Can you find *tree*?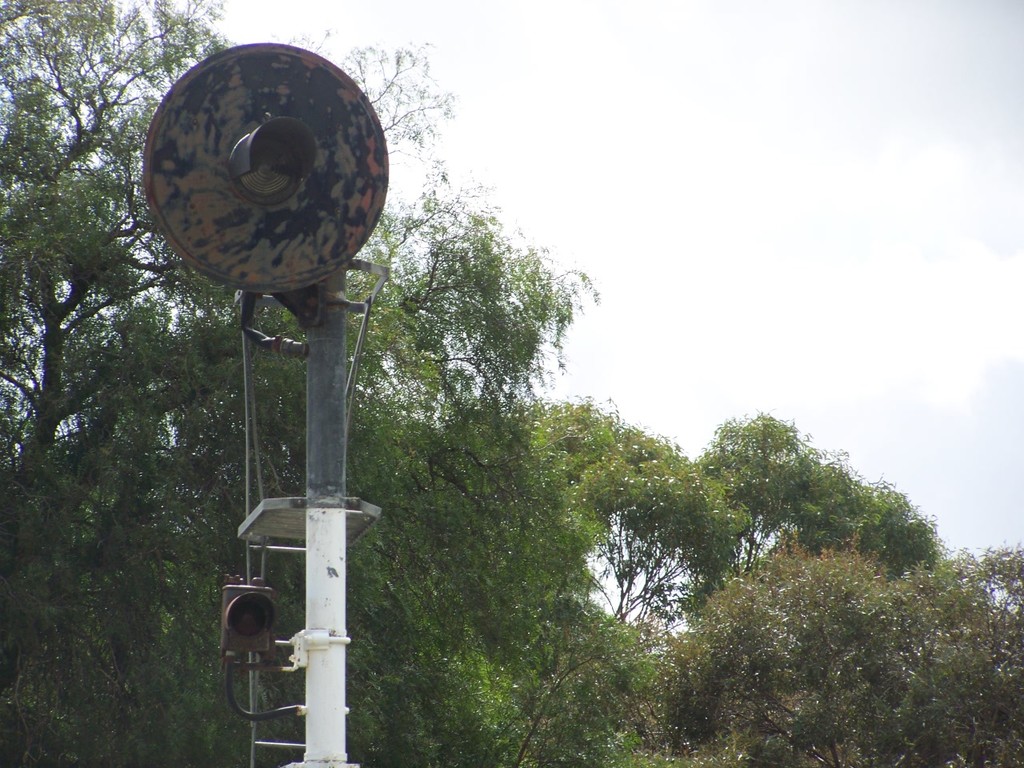
Yes, bounding box: bbox(245, 166, 605, 767).
